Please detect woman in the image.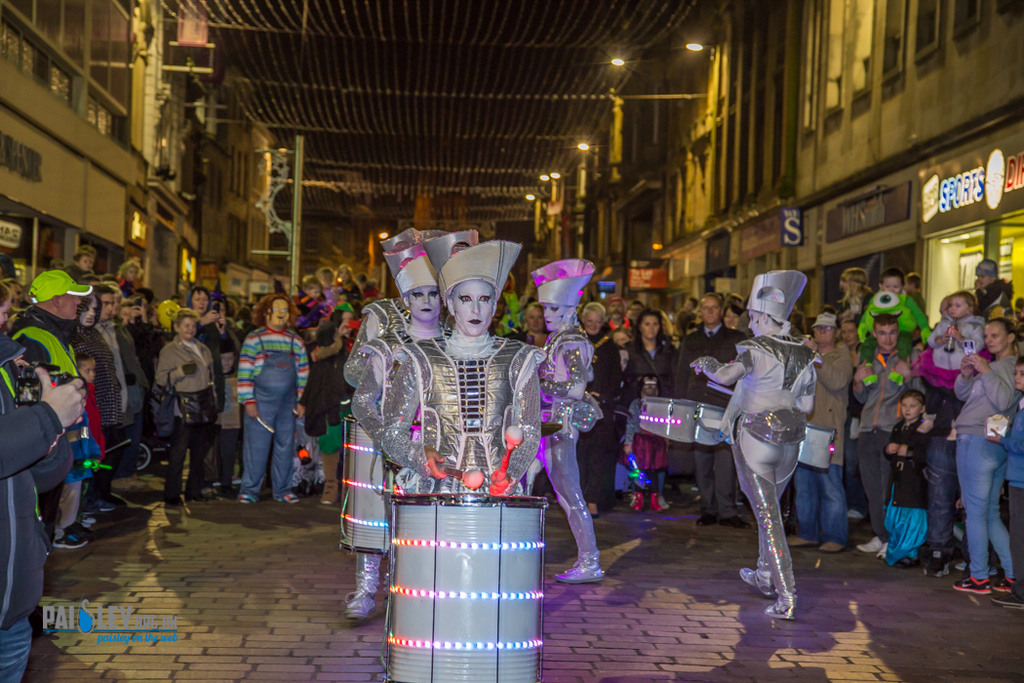
box=[945, 317, 1022, 597].
